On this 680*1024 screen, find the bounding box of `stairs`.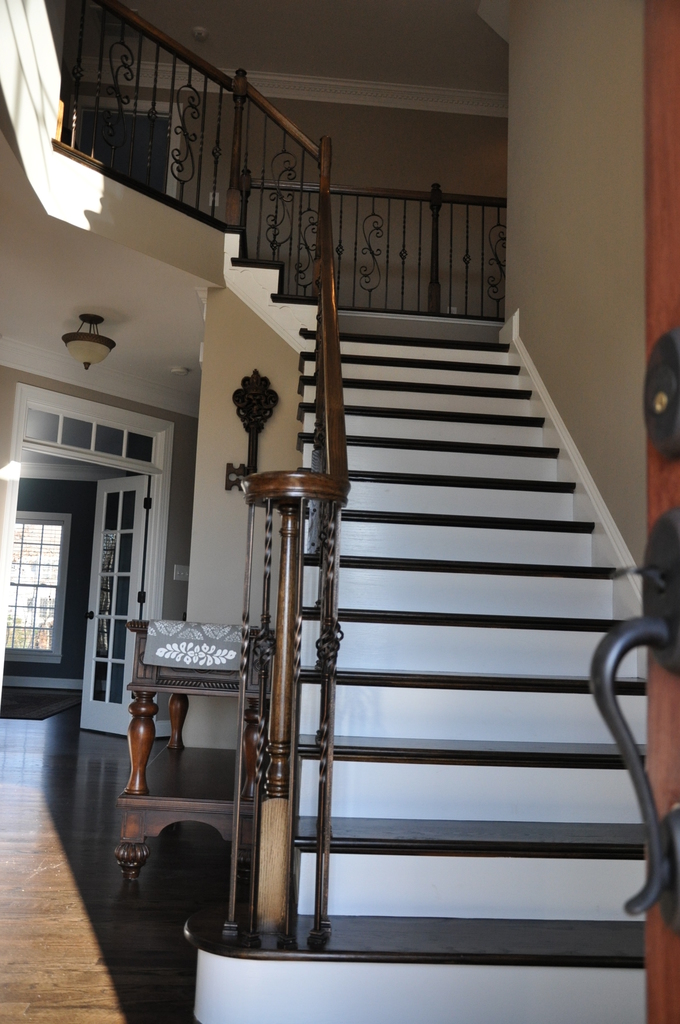
Bounding box: select_region(54, 138, 655, 1023).
